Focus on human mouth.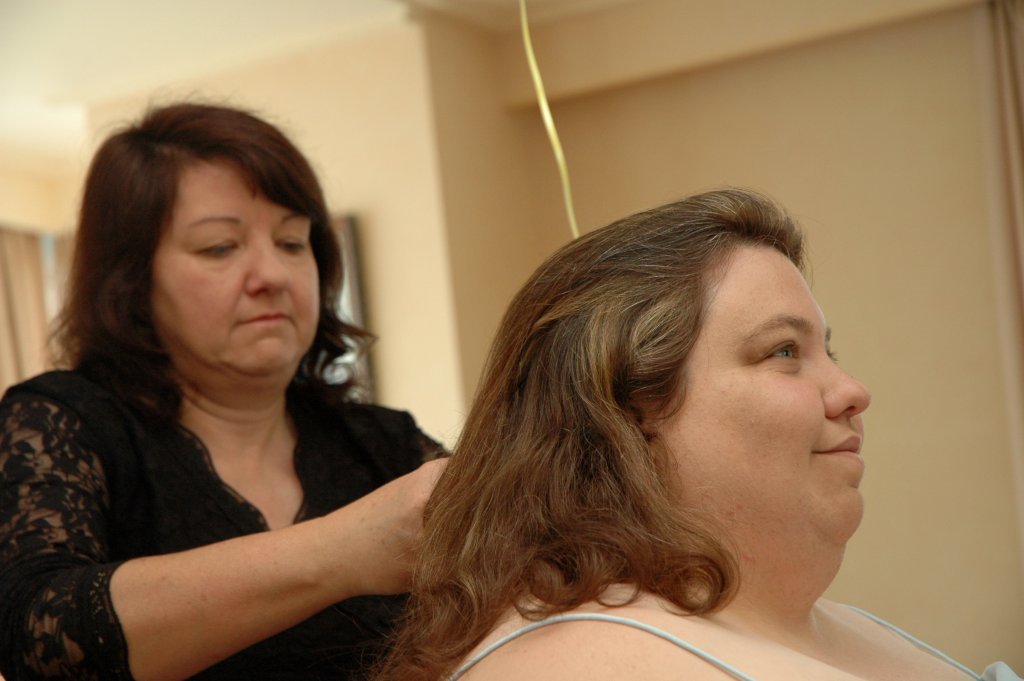
Focused at crop(239, 308, 292, 328).
